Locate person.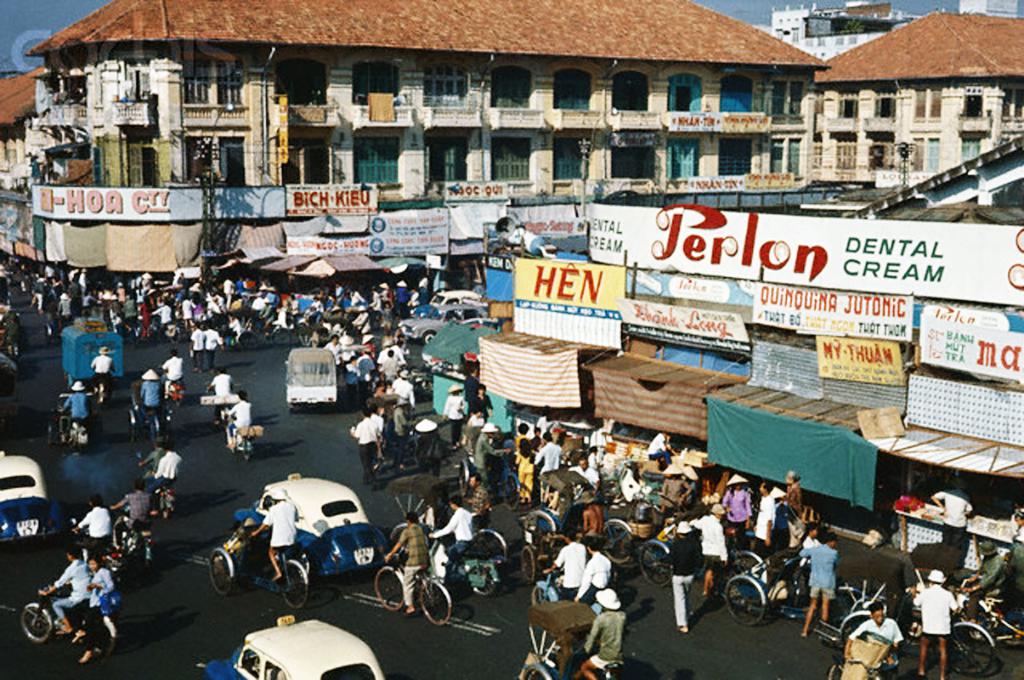
Bounding box: <bbox>751, 479, 773, 563</bbox>.
